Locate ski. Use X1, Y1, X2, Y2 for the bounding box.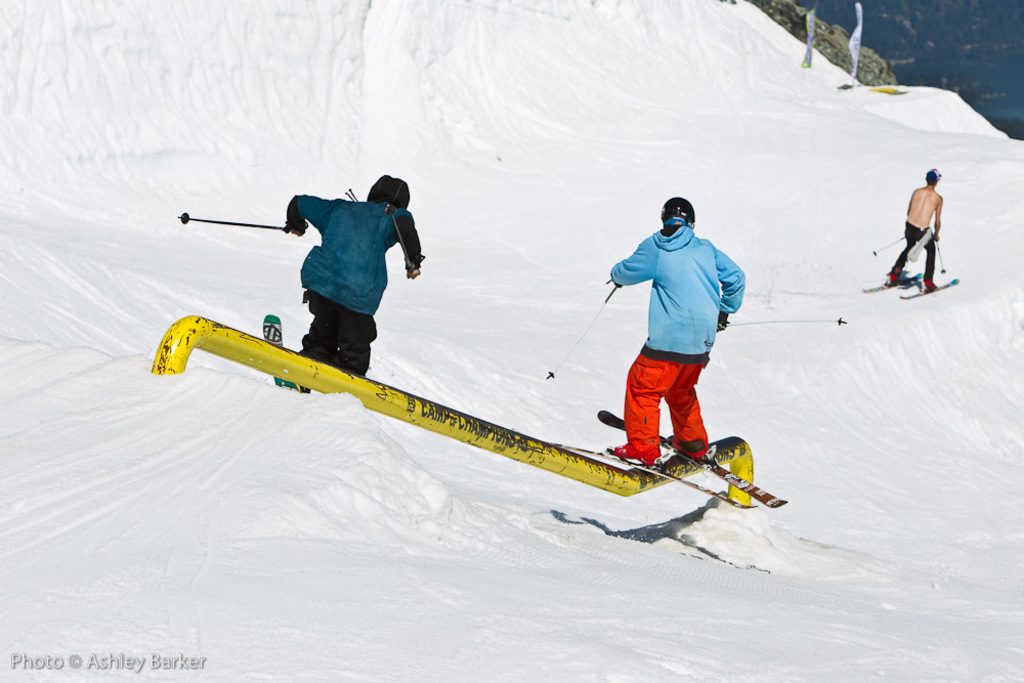
564, 441, 756, 511.
